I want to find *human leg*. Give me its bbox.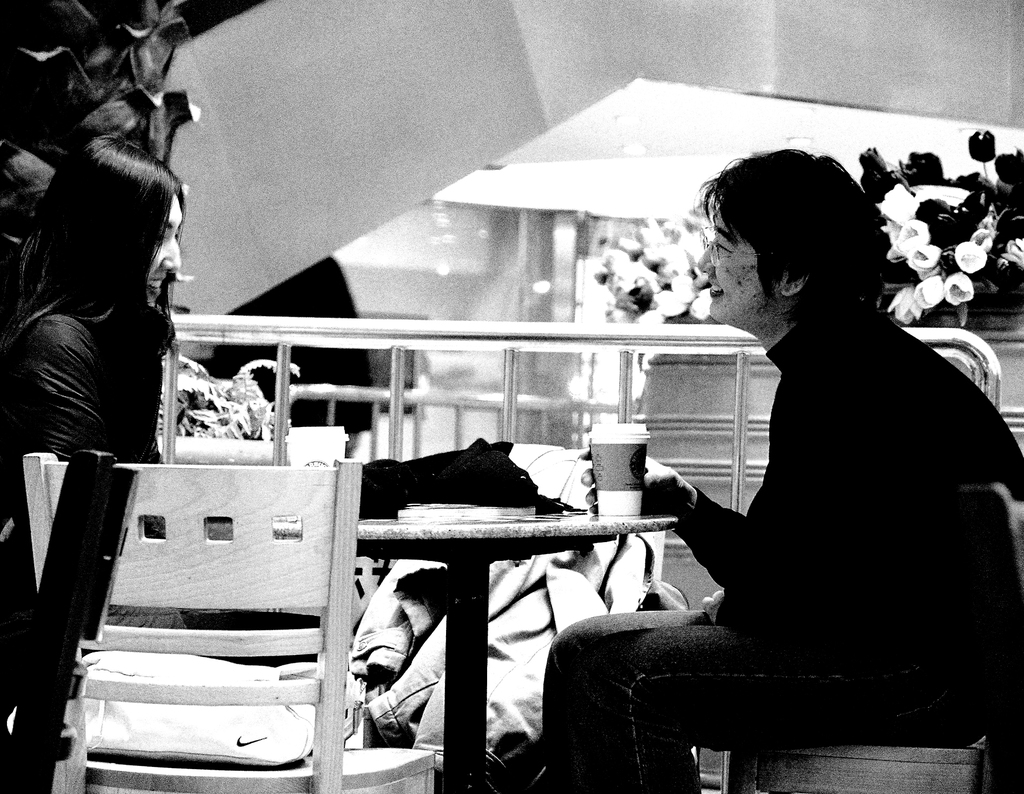
[left=568, top=624, right=985, bottom=793].
